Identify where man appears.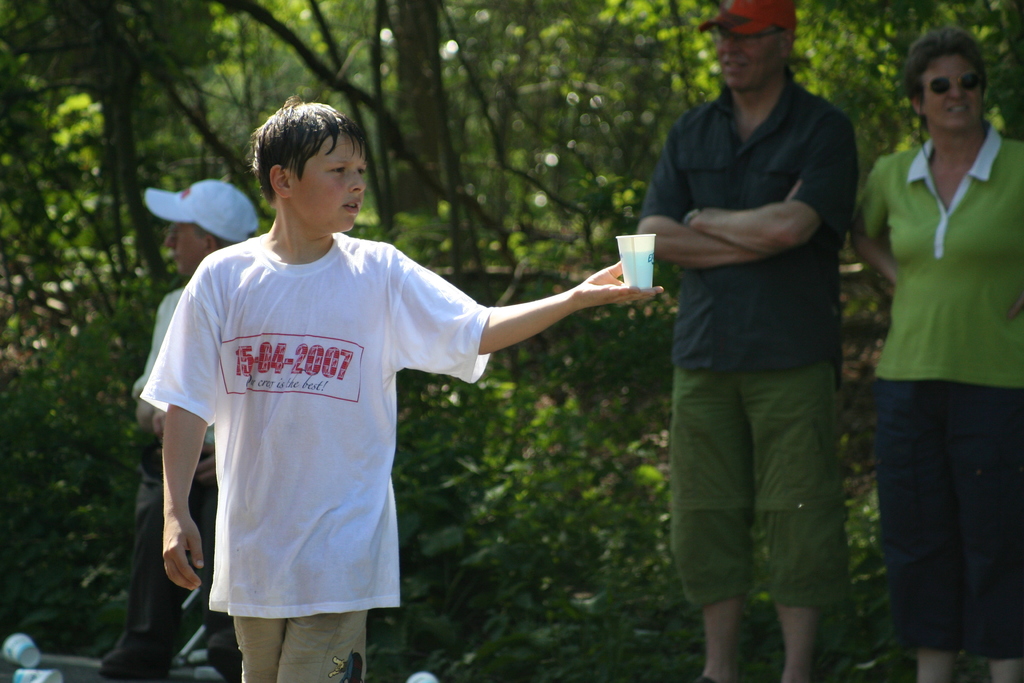
Appears at 138/93/671/682.
